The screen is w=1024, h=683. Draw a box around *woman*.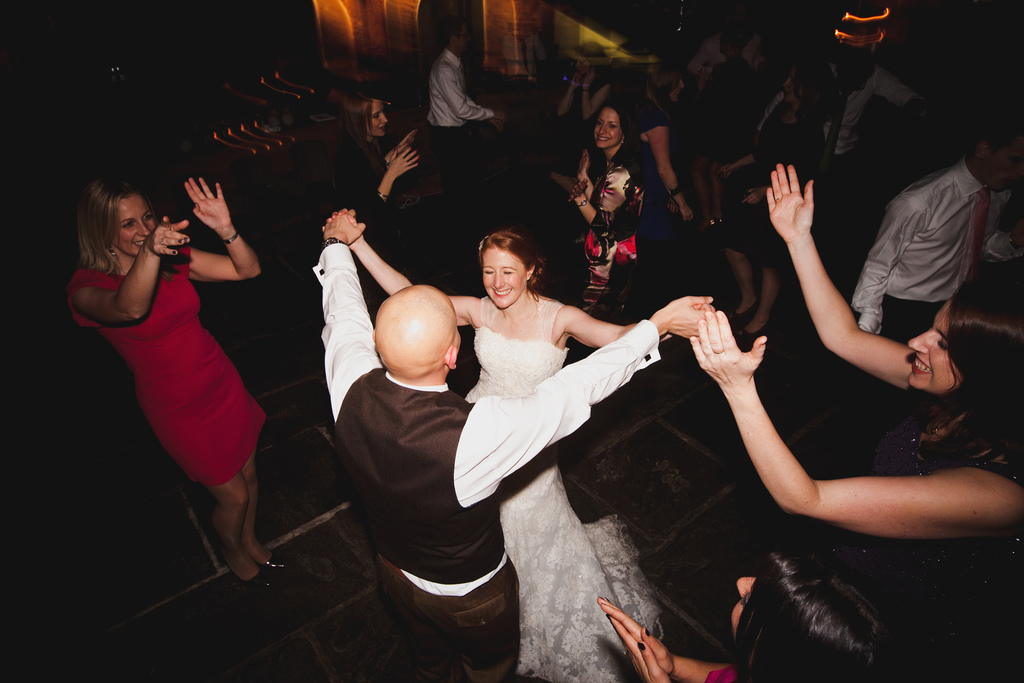
bbox(317, 93, 422, 265).
